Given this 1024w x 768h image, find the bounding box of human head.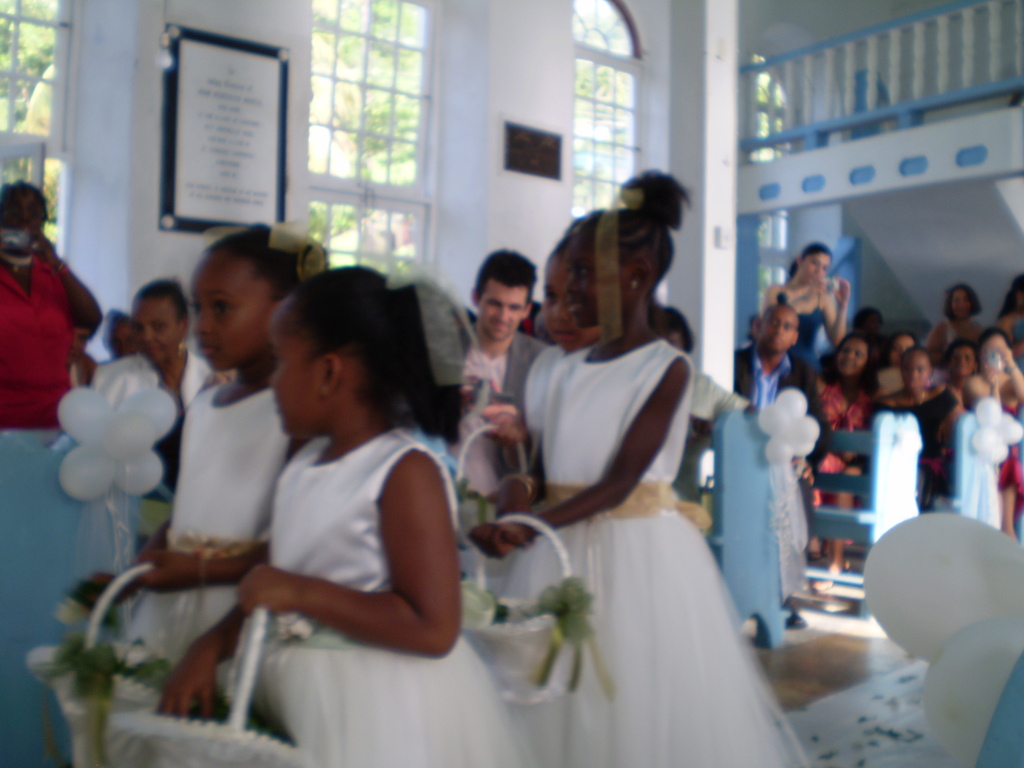
<box>67,318,95,365</box>.
